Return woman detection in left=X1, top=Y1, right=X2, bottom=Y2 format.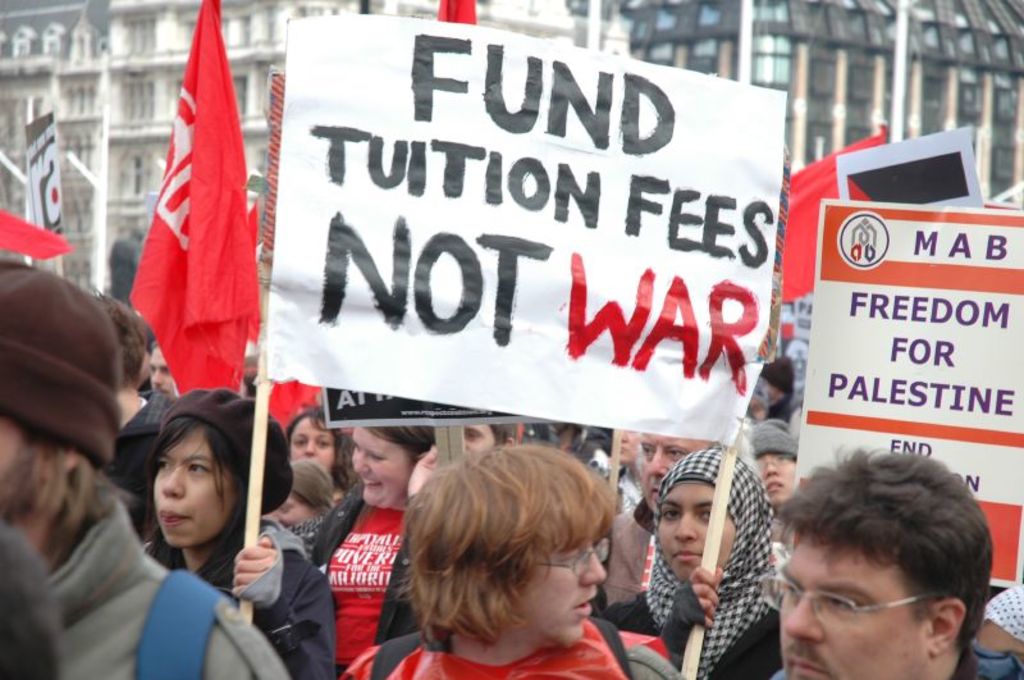
left=607, top=448, right=792, bottom=679.
